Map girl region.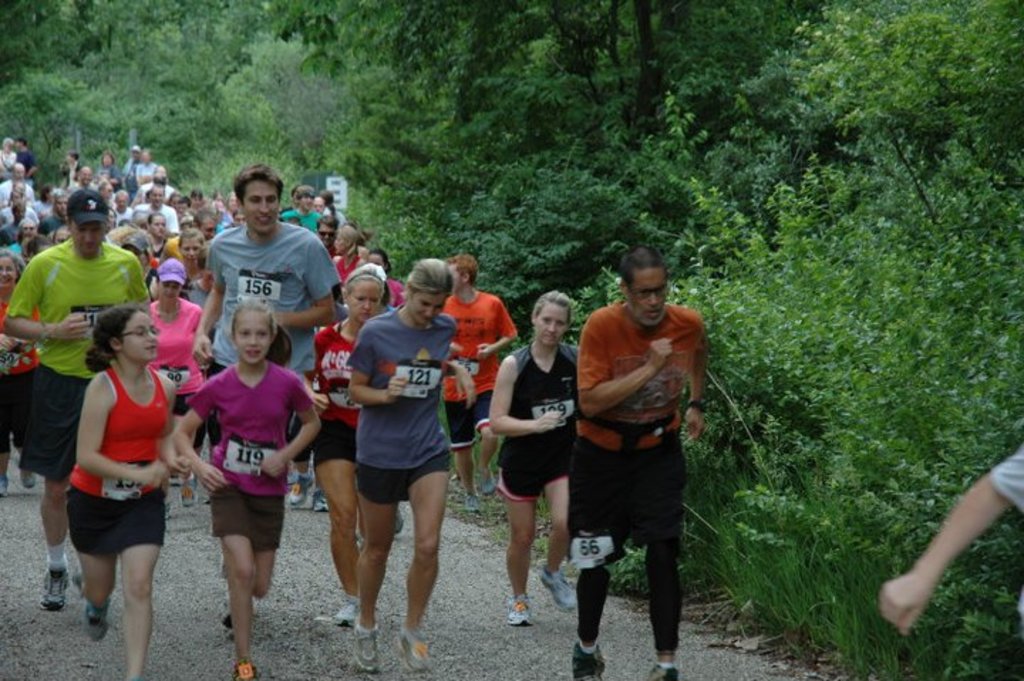
Mapped to {"left": 486, "top": 290, "right": 579, "bottom": 618}.
